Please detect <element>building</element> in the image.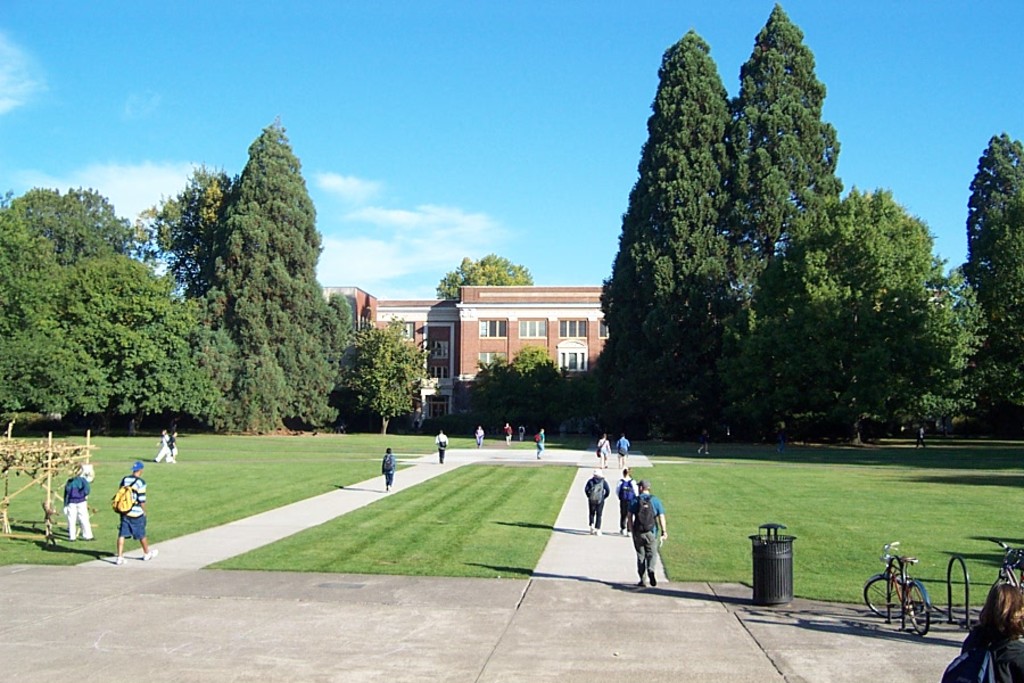
region(315, 279, 608, 431).
